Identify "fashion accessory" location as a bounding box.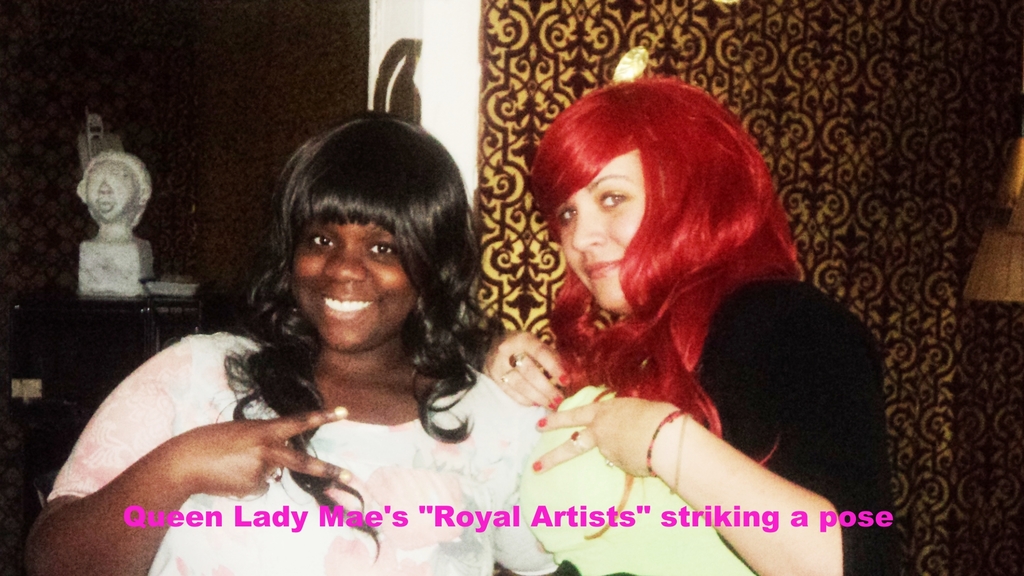
select_region(509, 351, 531, 367).
